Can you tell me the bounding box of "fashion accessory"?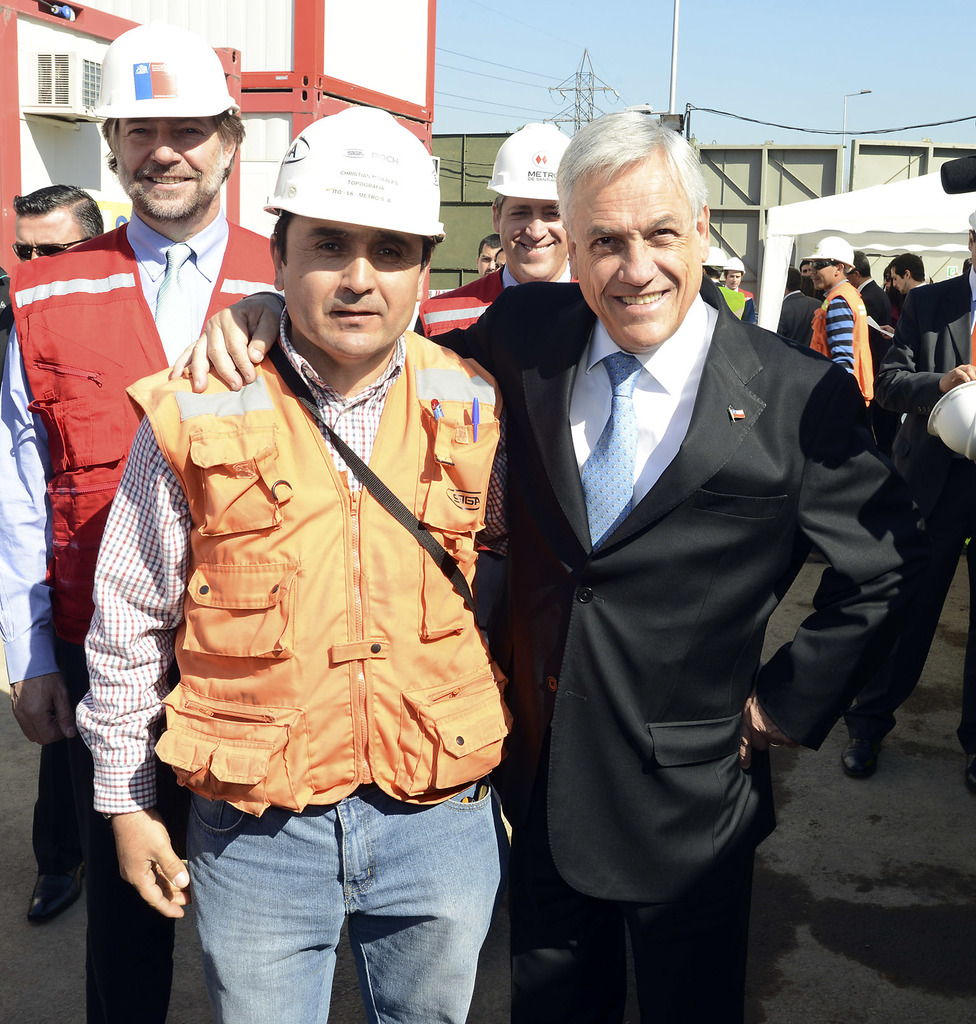
detection(842, 739, 884, 781).
